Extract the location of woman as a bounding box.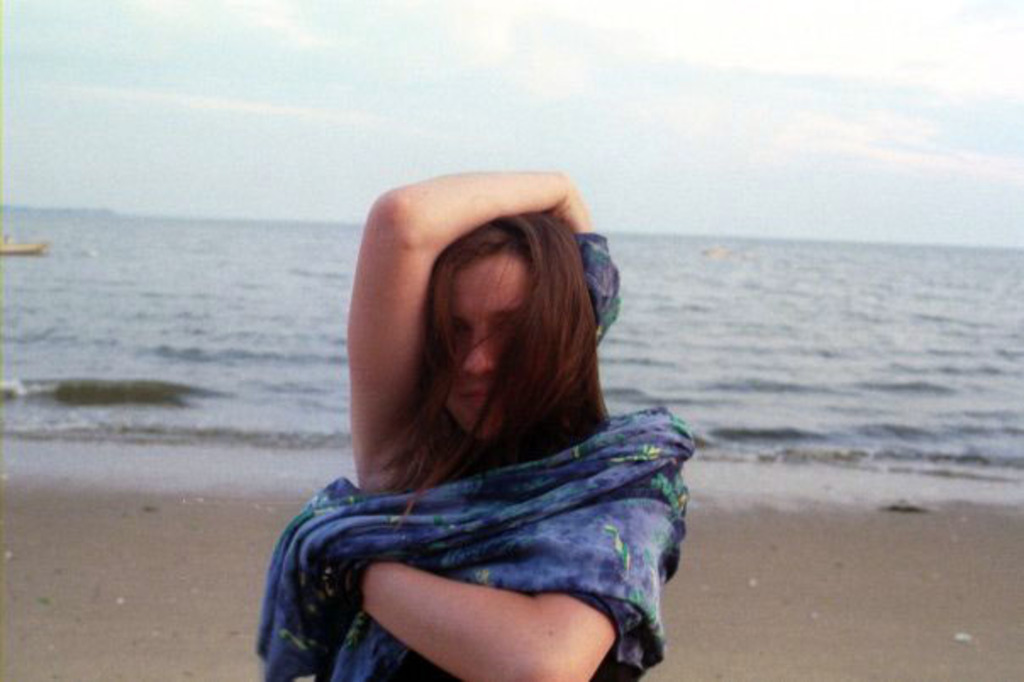
(273, 158, 675, 681).
